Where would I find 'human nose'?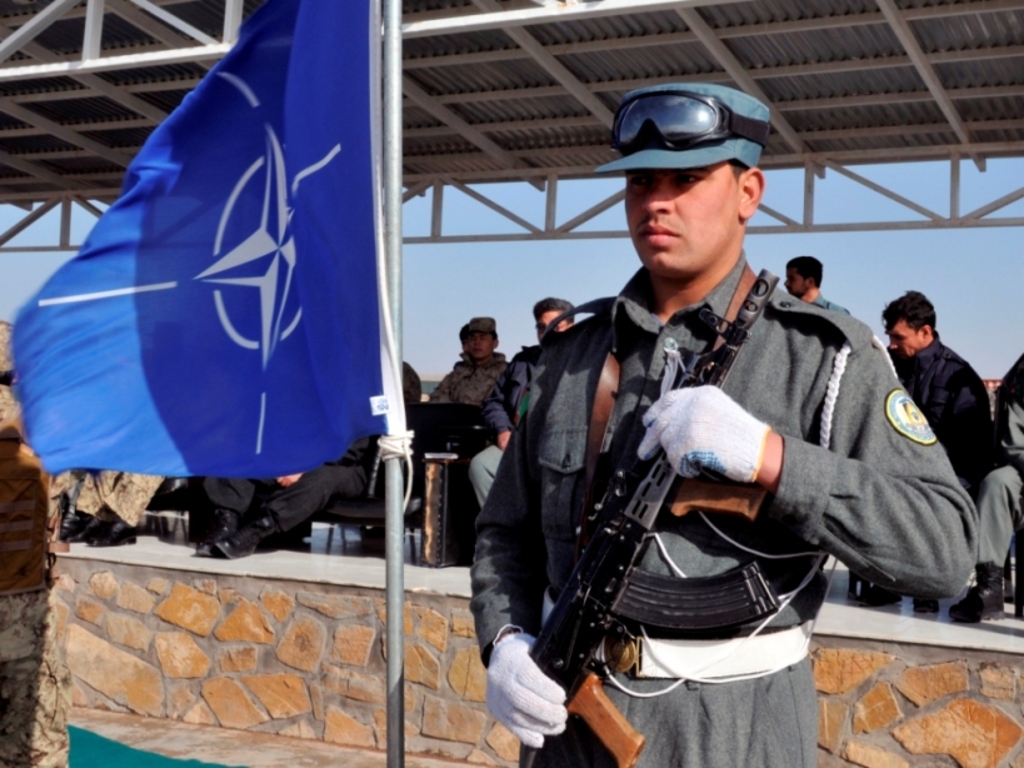
At (x1=888, y1=335, x2=899, y2=350).
